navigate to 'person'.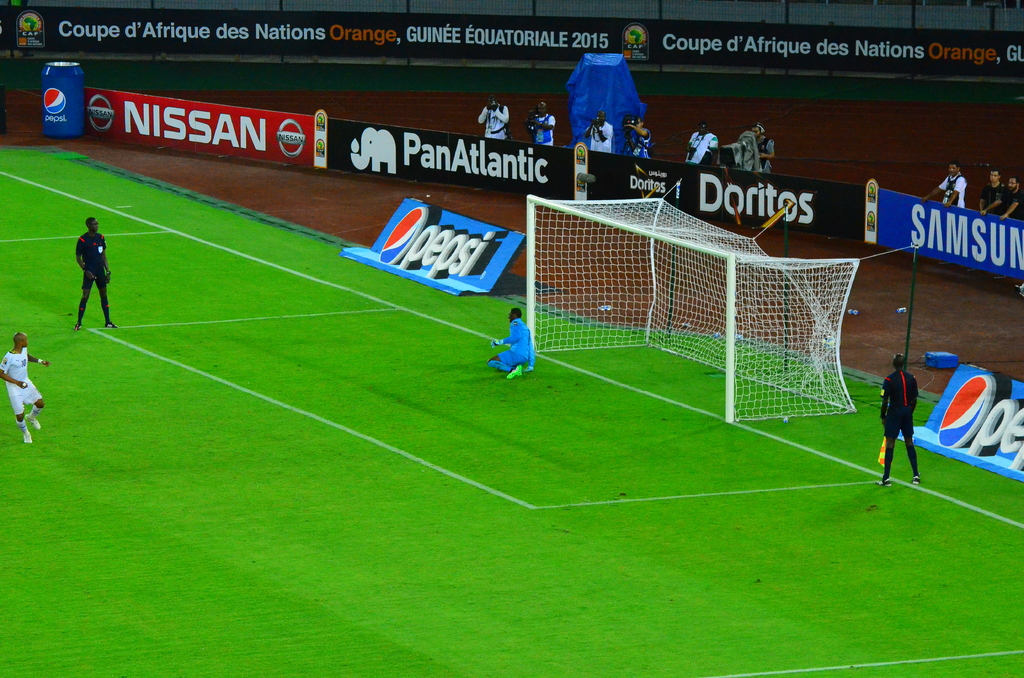
Navigation target: Rect(982, 176, 1023, 225).
